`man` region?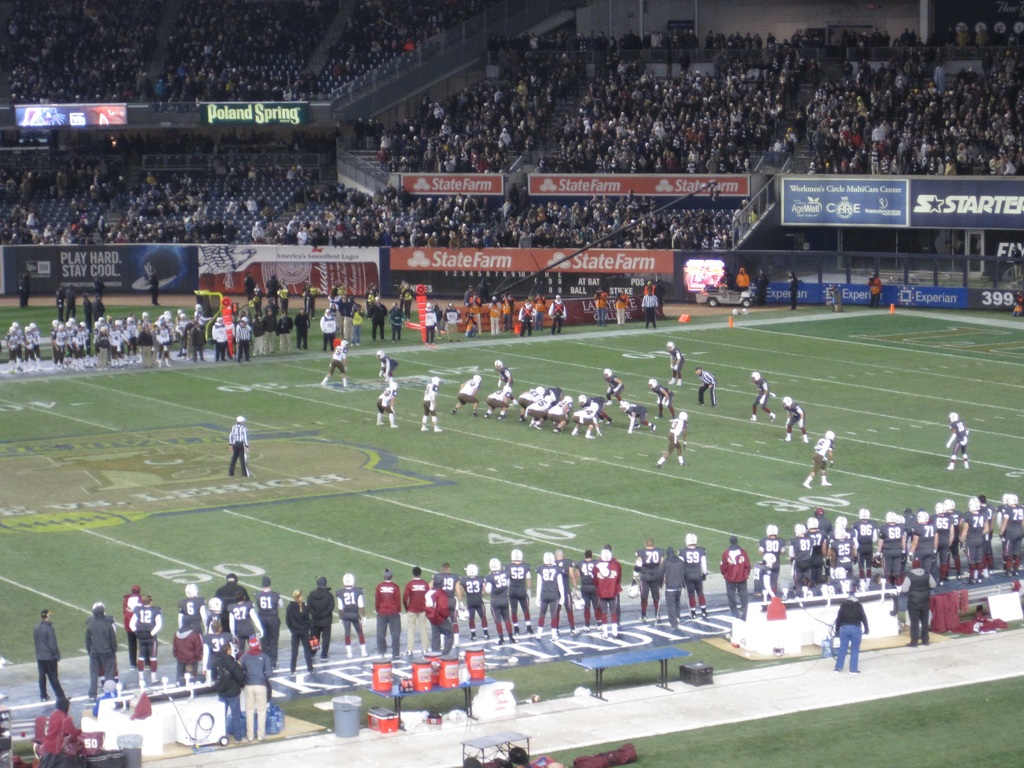
<box>306,577,330,654</box>
